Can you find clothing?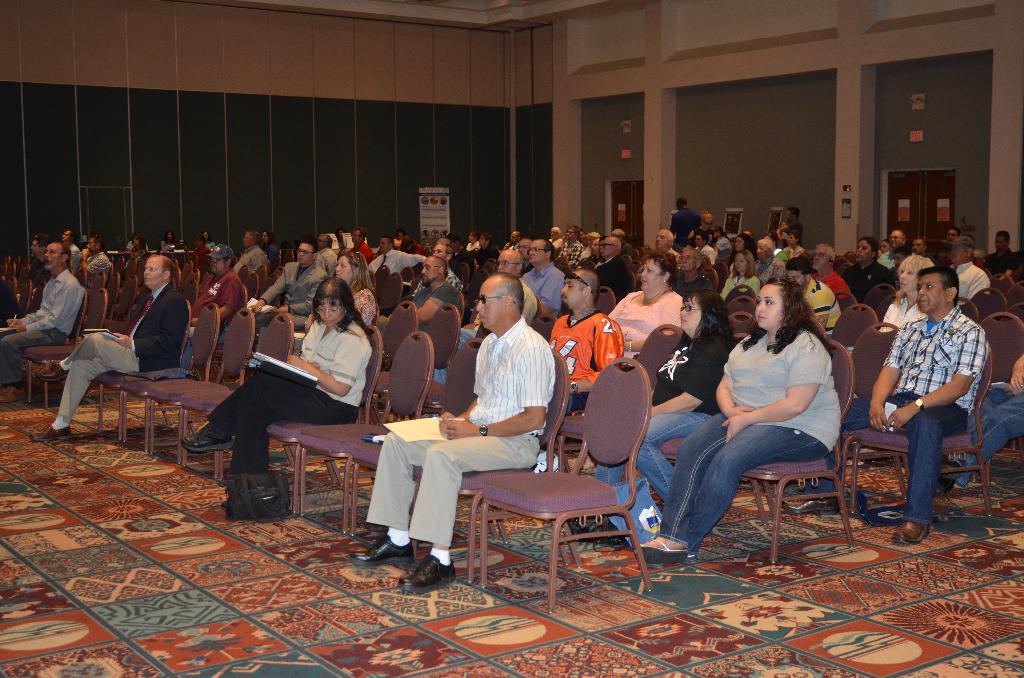
Yes, bounding box: <region>261, 239, 280, 263</region>.
